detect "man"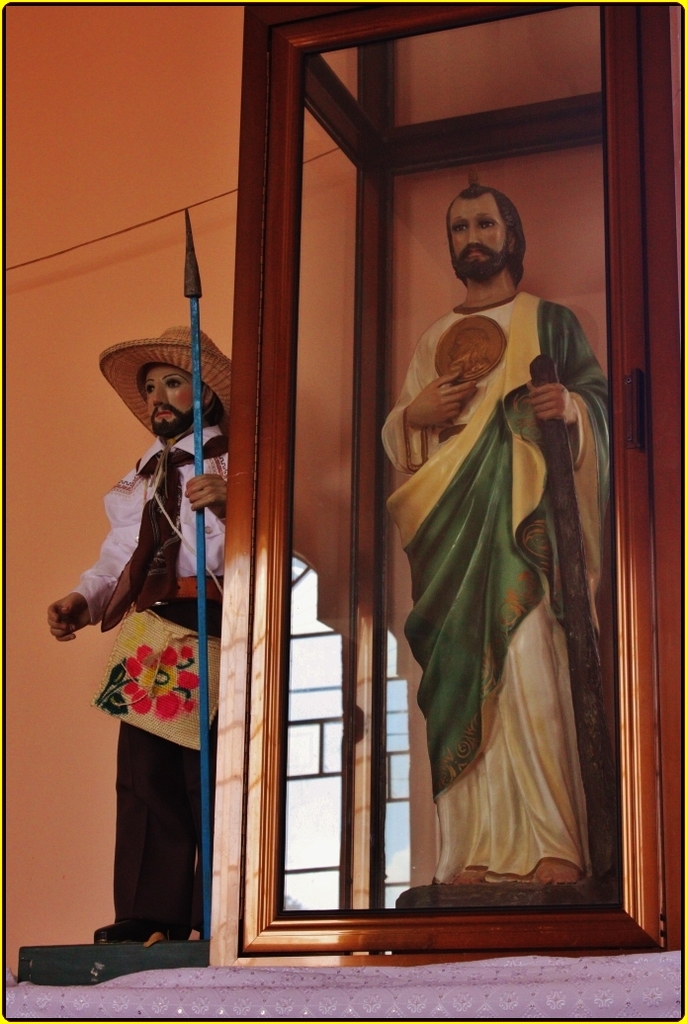
rect(375, 167, 611, 887)
